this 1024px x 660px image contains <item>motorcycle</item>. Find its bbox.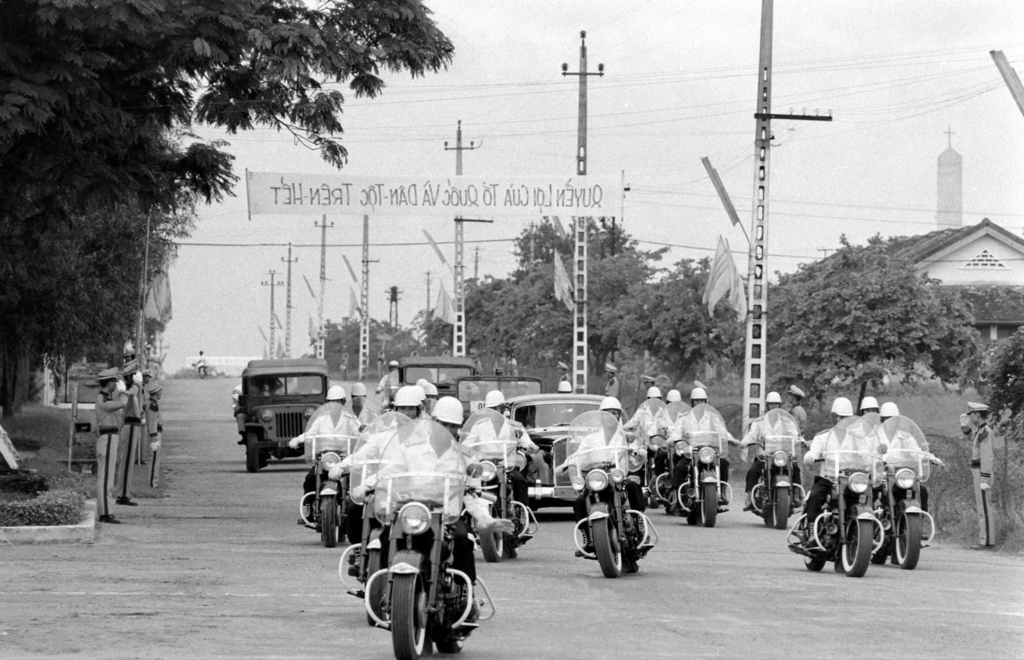
[744,404,801,527].
